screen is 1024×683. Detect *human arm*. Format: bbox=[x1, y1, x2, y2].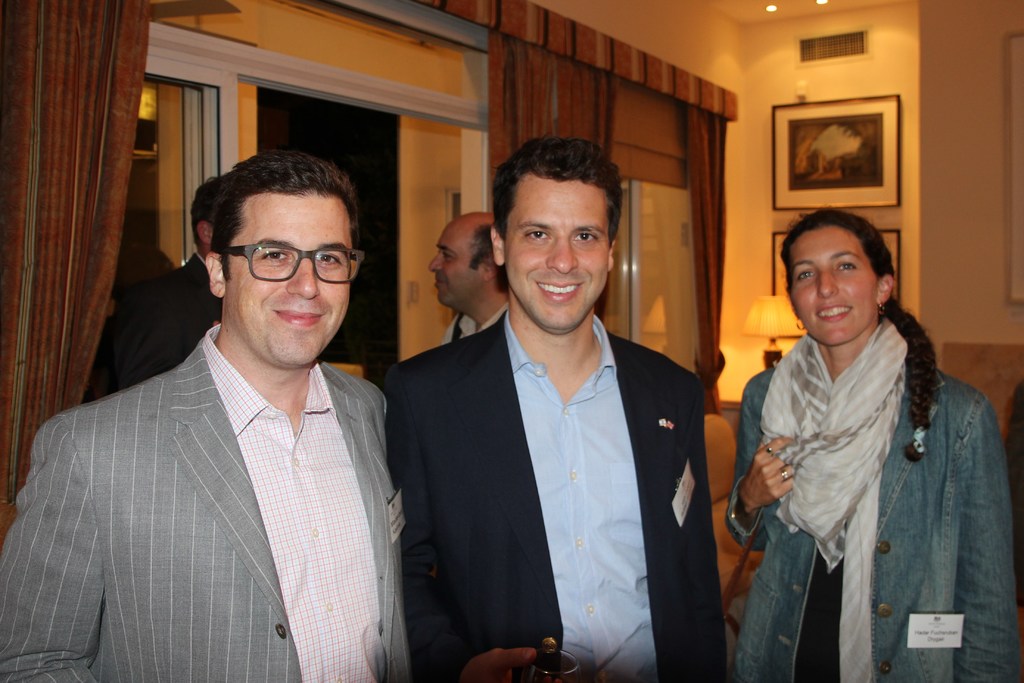
bbox=[0, 424, 104, 682].
